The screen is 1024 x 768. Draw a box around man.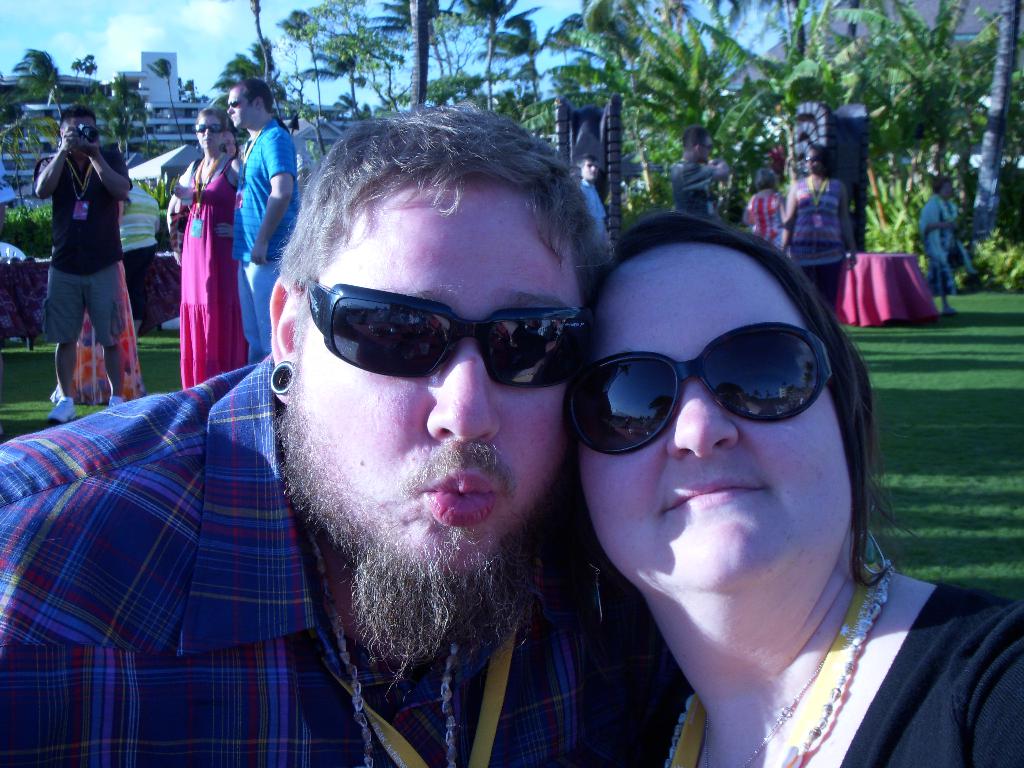
left=672, top=123, right=737, bottom=220.
